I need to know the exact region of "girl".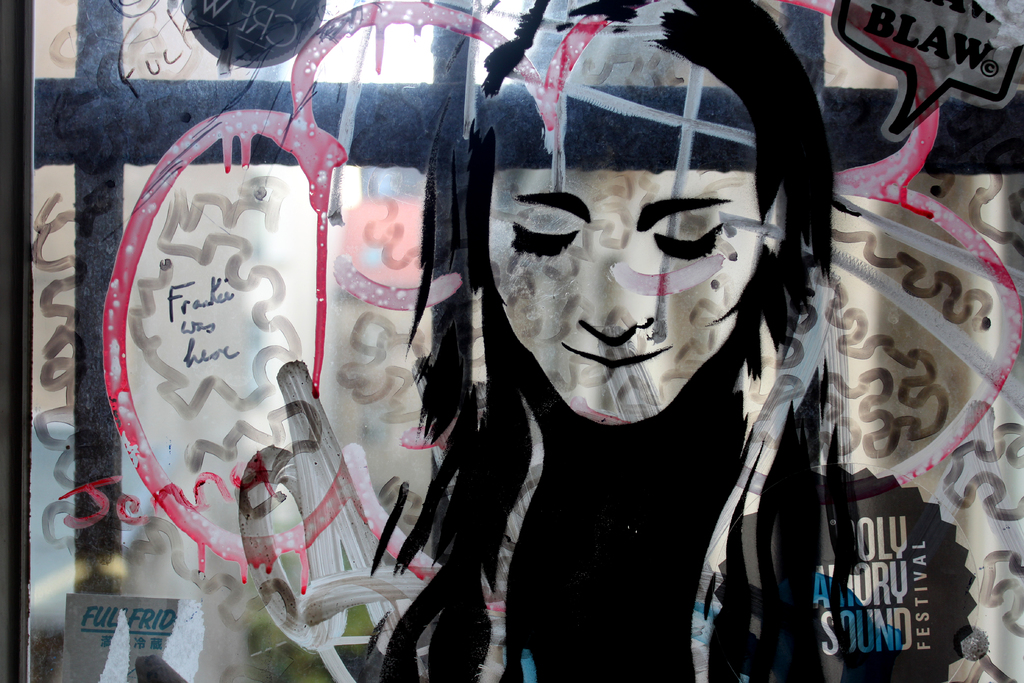
Region: bbox=(284, 0, 872, 682).
